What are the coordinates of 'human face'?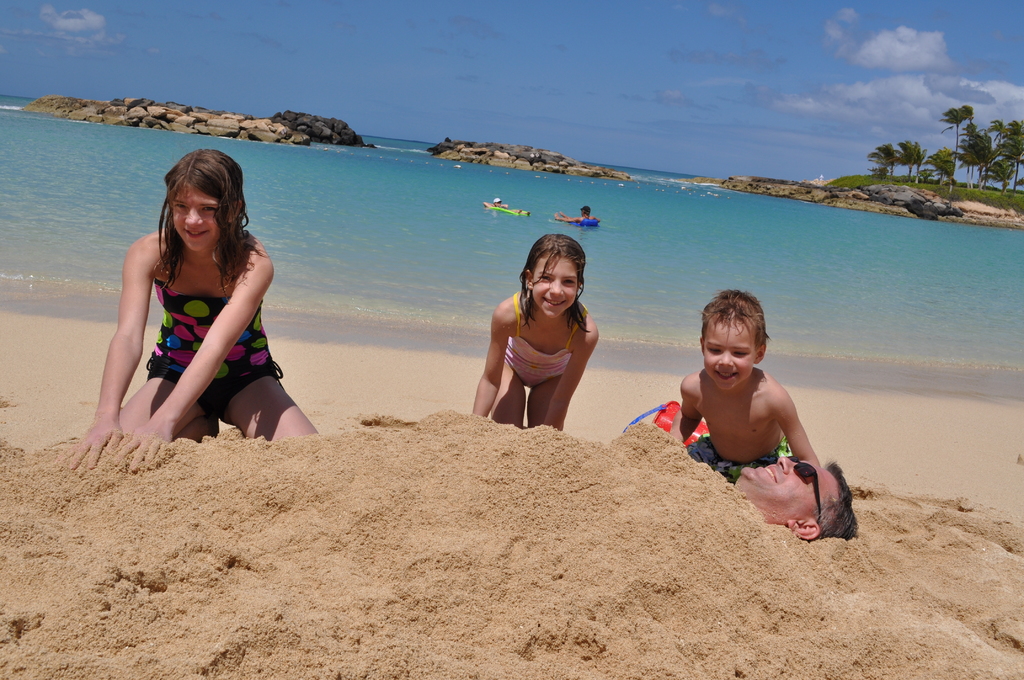
bbox=[737, 454, 835, 519].
